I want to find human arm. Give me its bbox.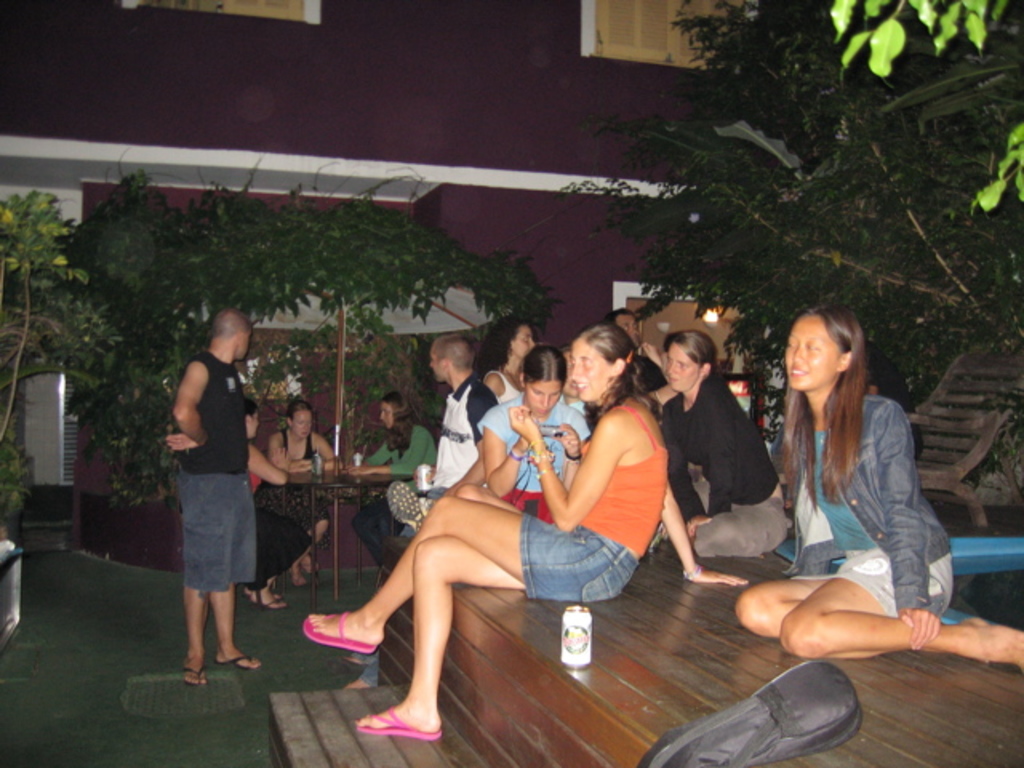
442,456,482,494.
